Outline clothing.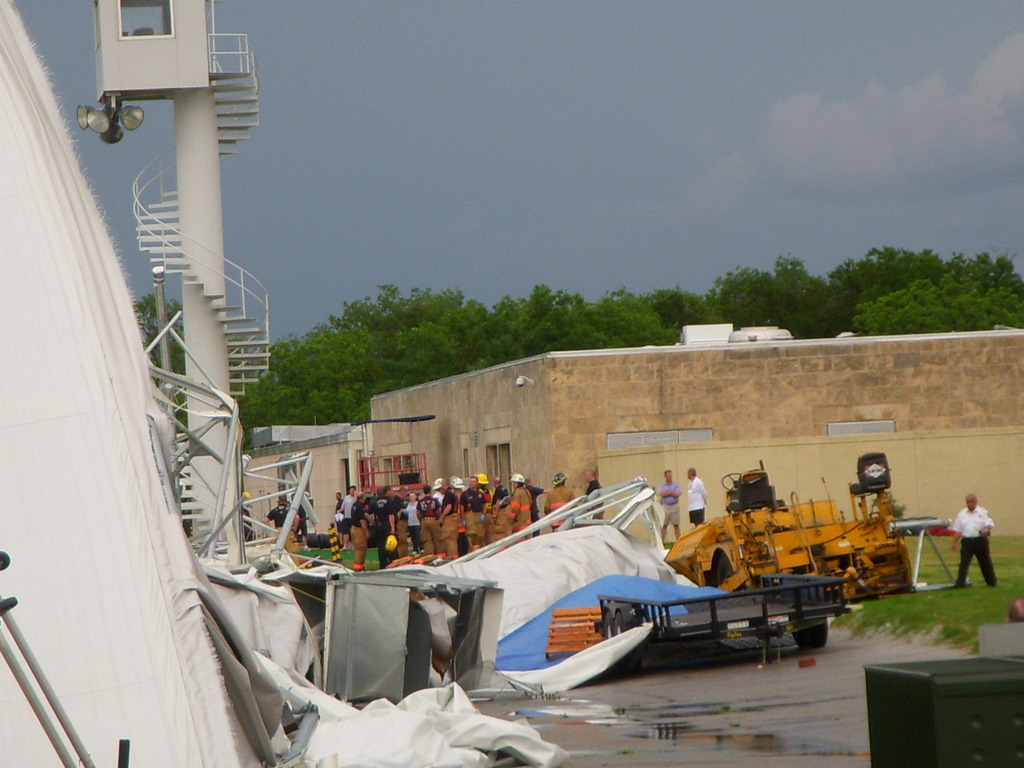
Outline: {"x1": 688, "y1": 477, "x2": 707, "y2": 512}.
